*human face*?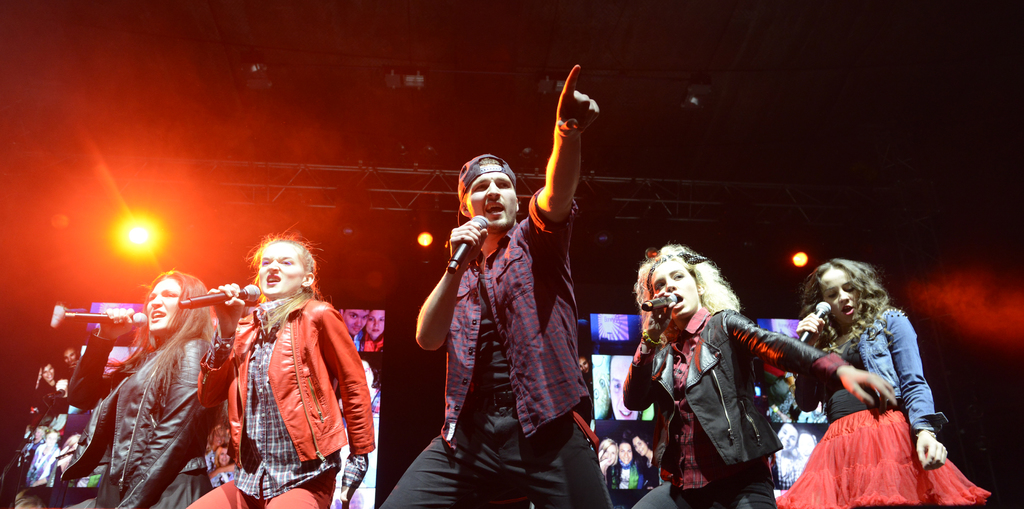
<region>800, 435, 817, 455</region>
